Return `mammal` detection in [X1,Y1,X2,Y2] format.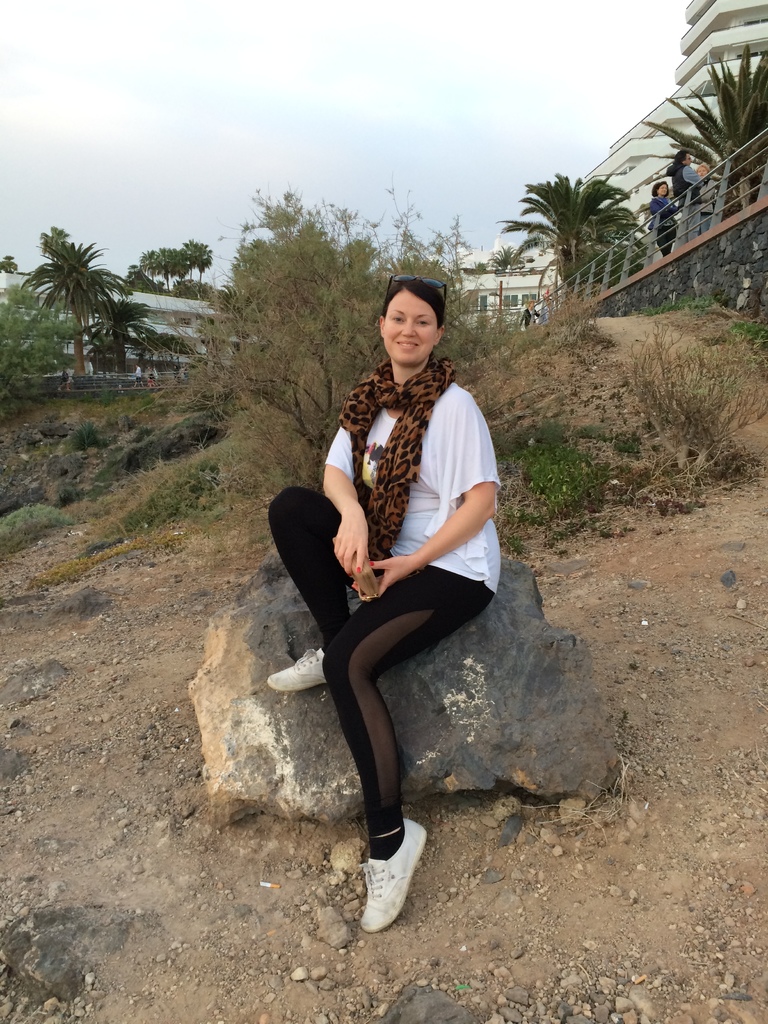
[262,276,499,932].
